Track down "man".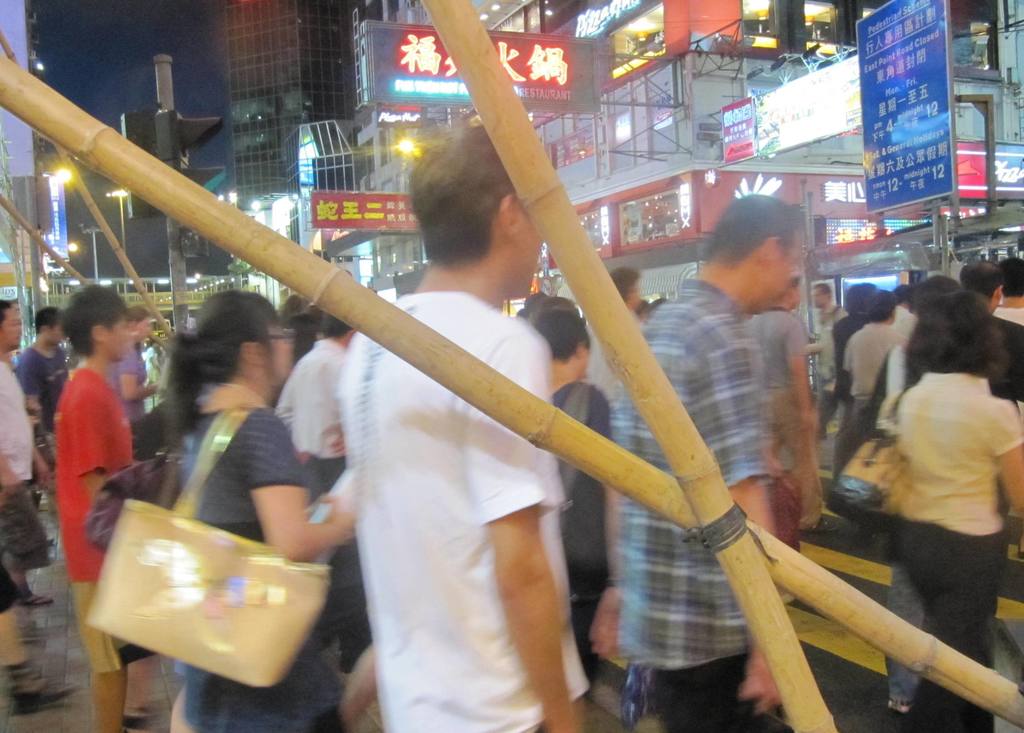
Tracked to 806 279 857 436.
